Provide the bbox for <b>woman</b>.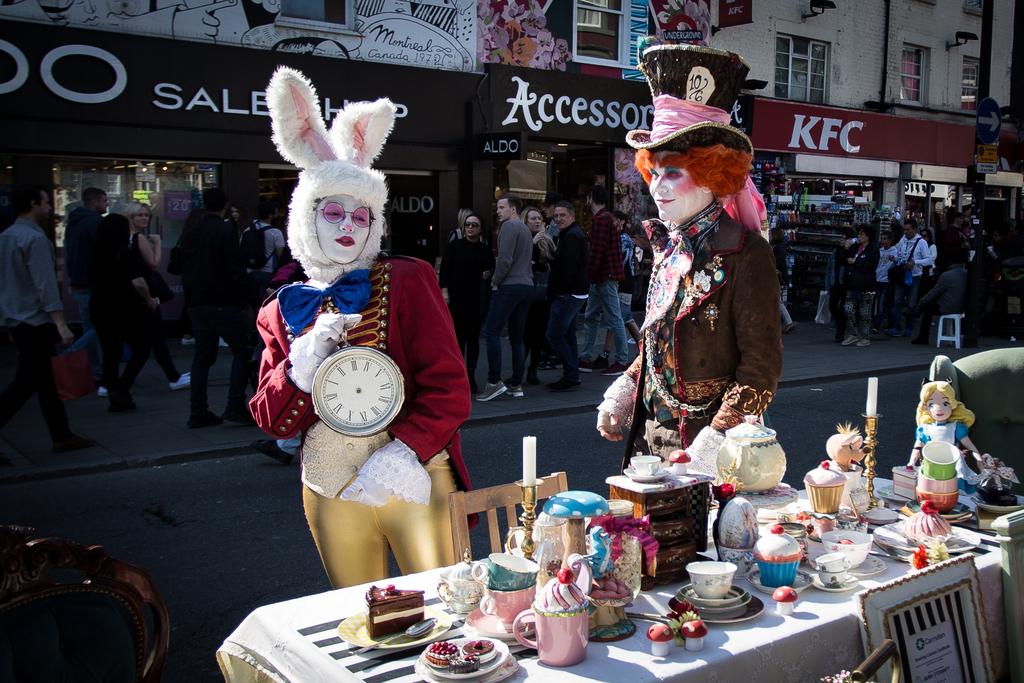
crop(125, 195, 200, 397).
